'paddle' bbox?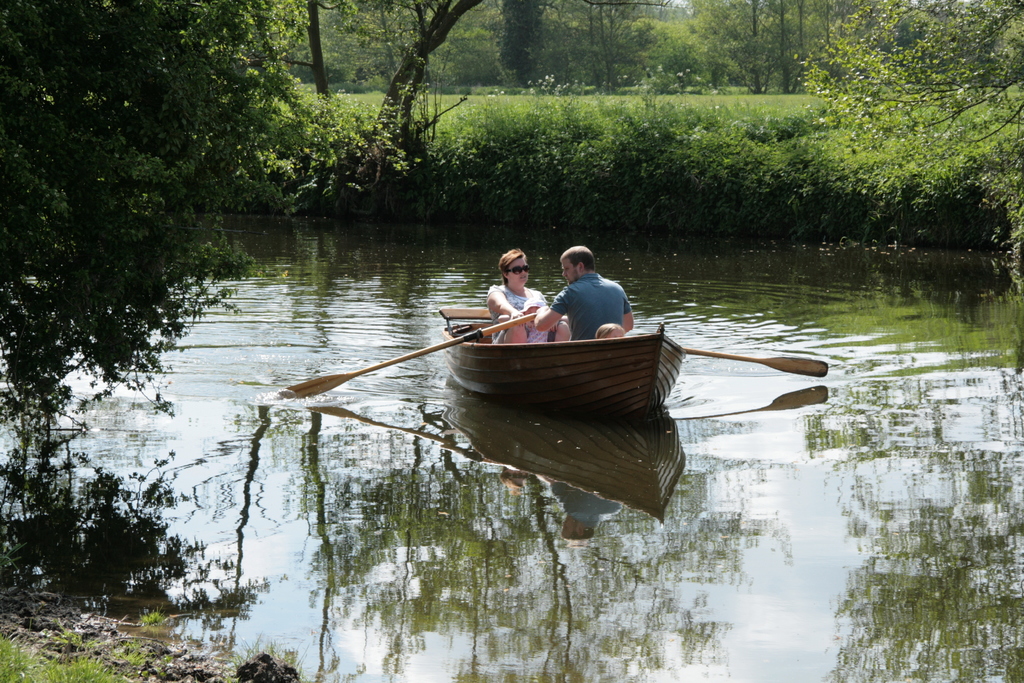
crop(682, 347, 828, 379)
